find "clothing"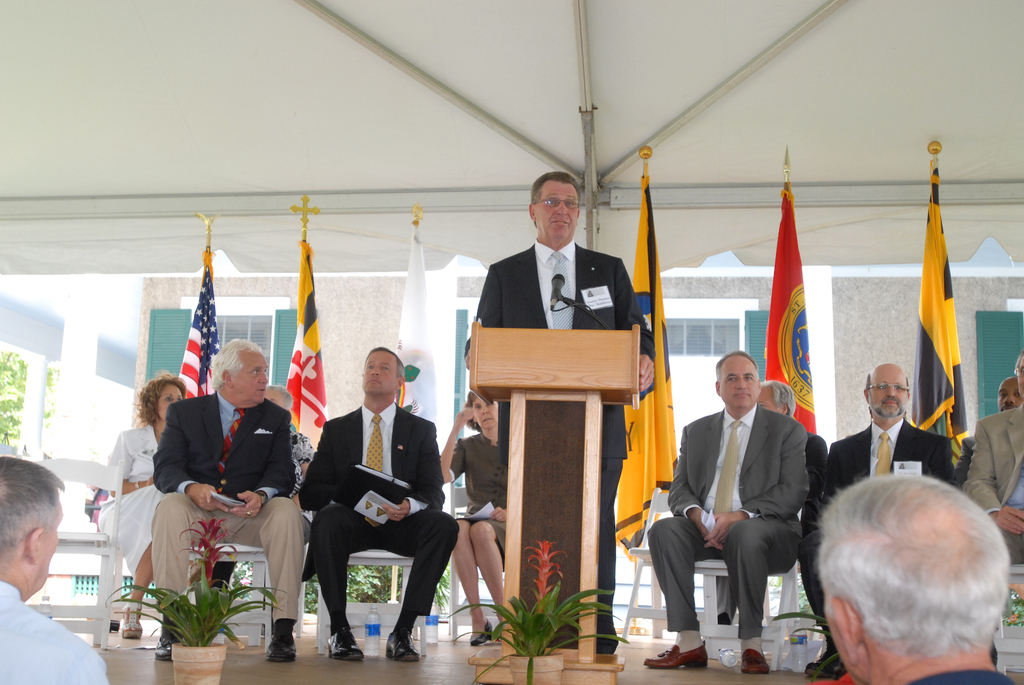
Rect(974, 400, 1023, 571)
